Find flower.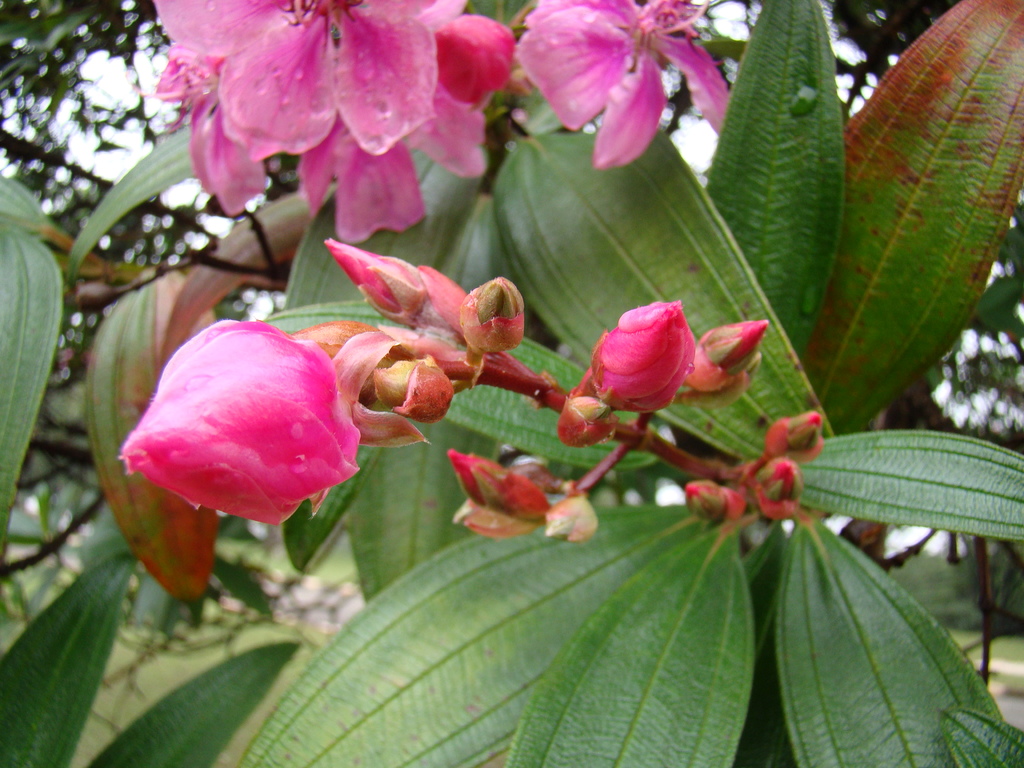
[486, 472, 549, 522].
